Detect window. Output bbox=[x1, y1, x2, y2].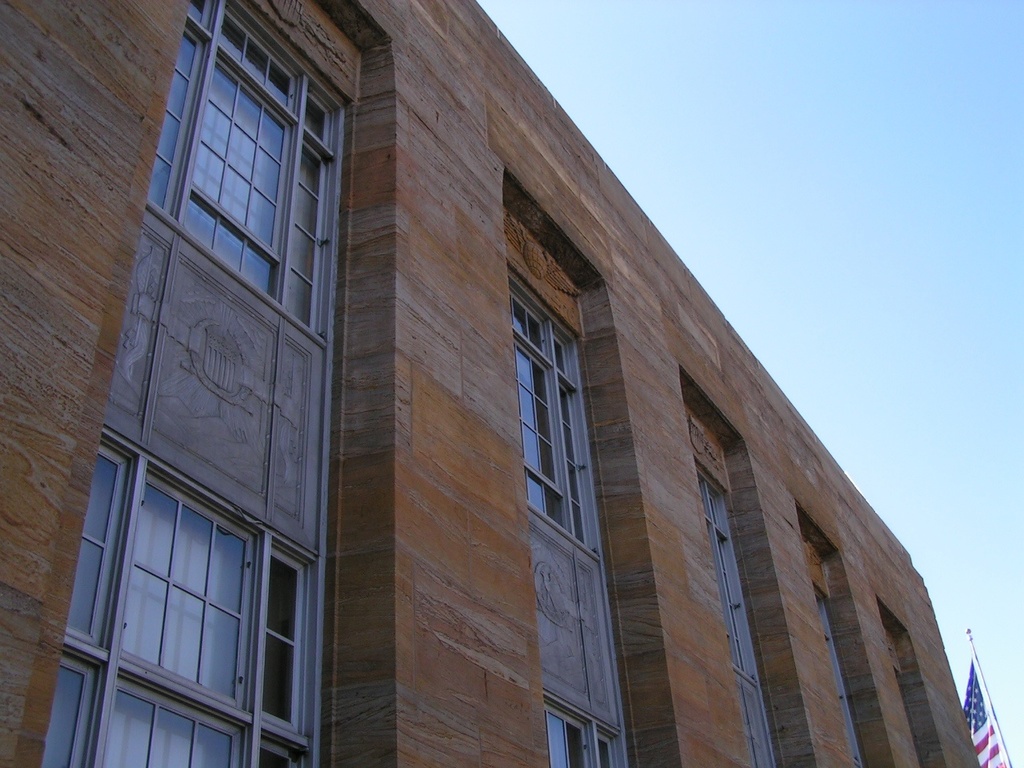
bbox=[706, 470, 783, 767].
